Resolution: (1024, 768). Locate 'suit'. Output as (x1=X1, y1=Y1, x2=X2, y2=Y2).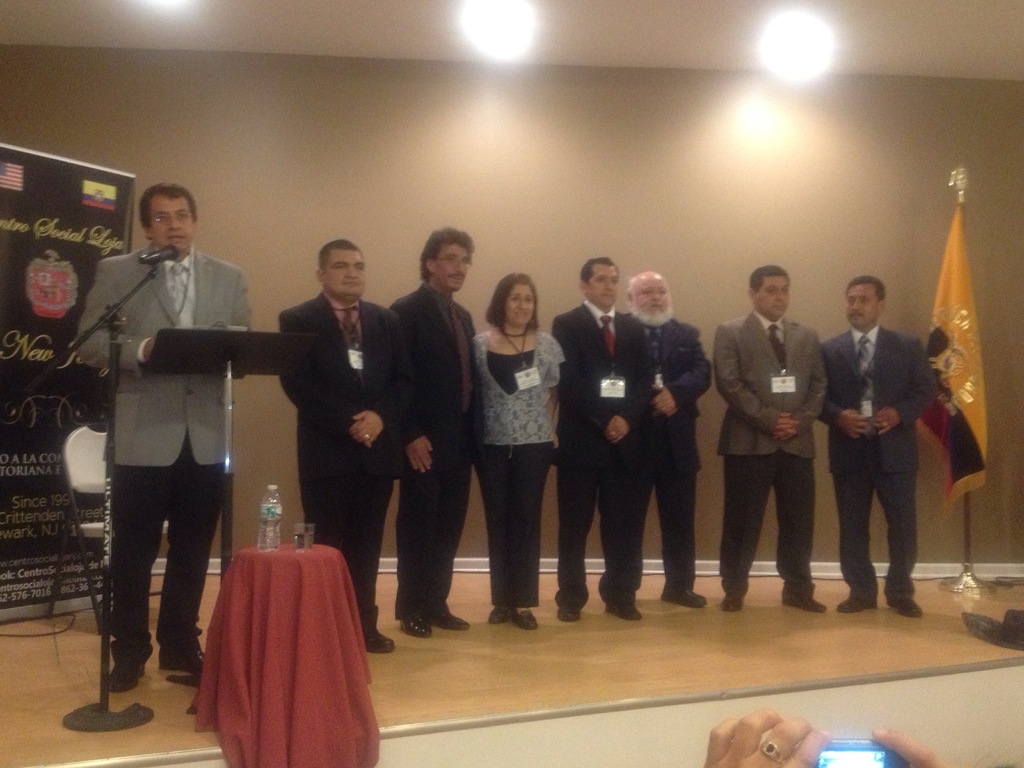
(x1=841, y1=299, x2=957, y2=620).
